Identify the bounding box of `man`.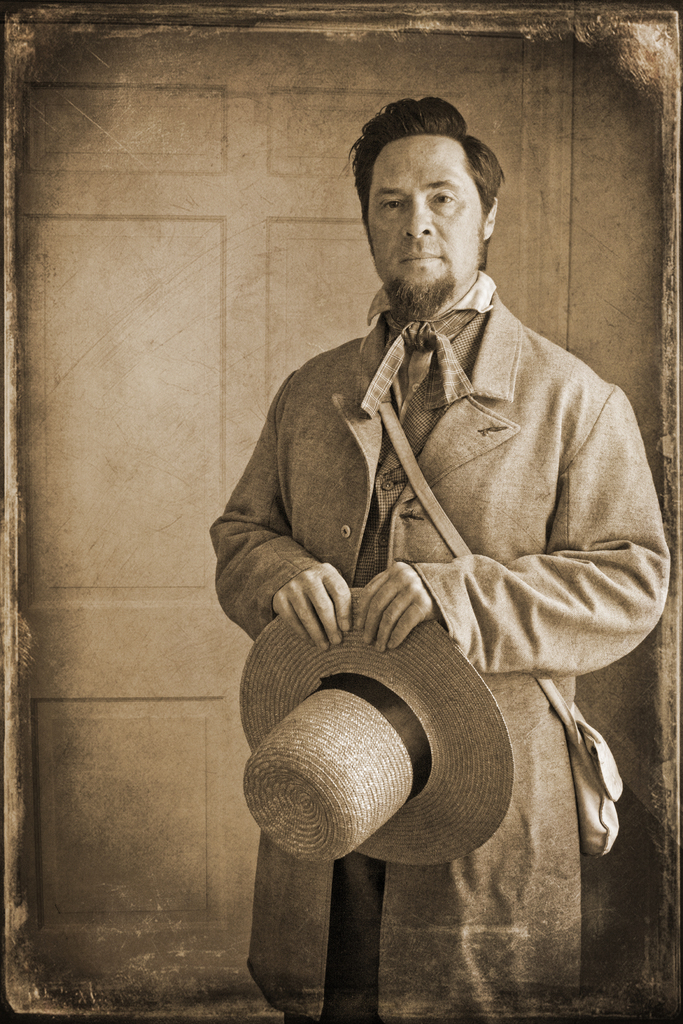
locate(215, 125, 660, 961).
